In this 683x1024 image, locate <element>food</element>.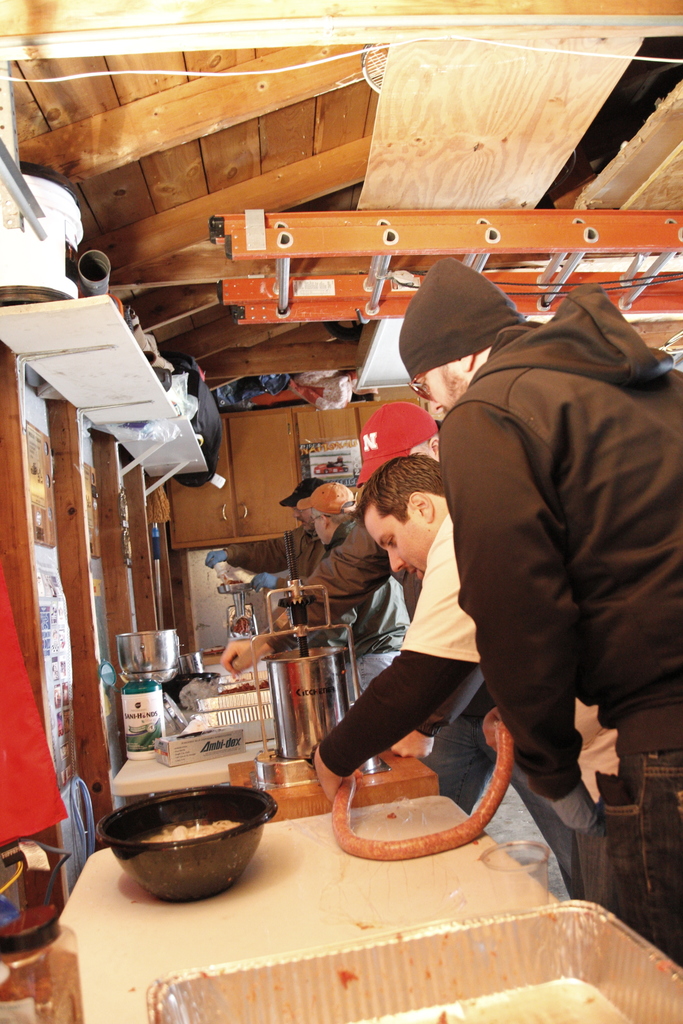
Bounding box: (left=140, top=820, right=247, bottom=844).
